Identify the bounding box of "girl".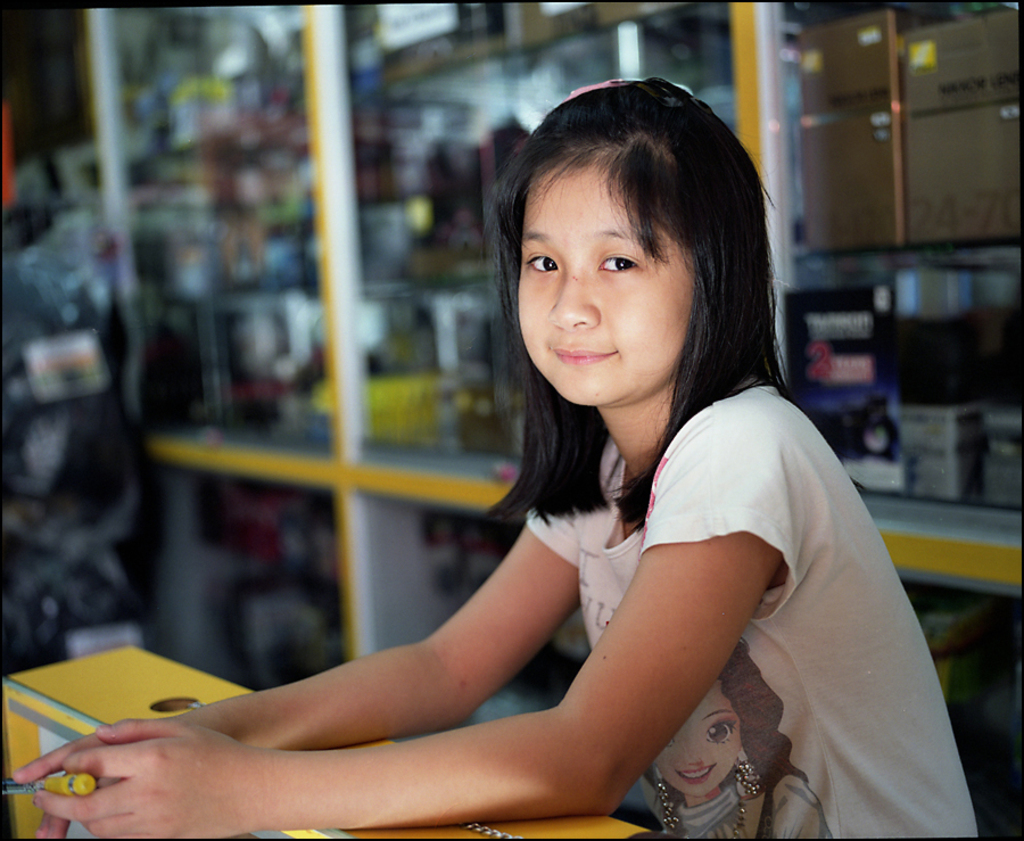
detection(11, 73, 980, 840).
